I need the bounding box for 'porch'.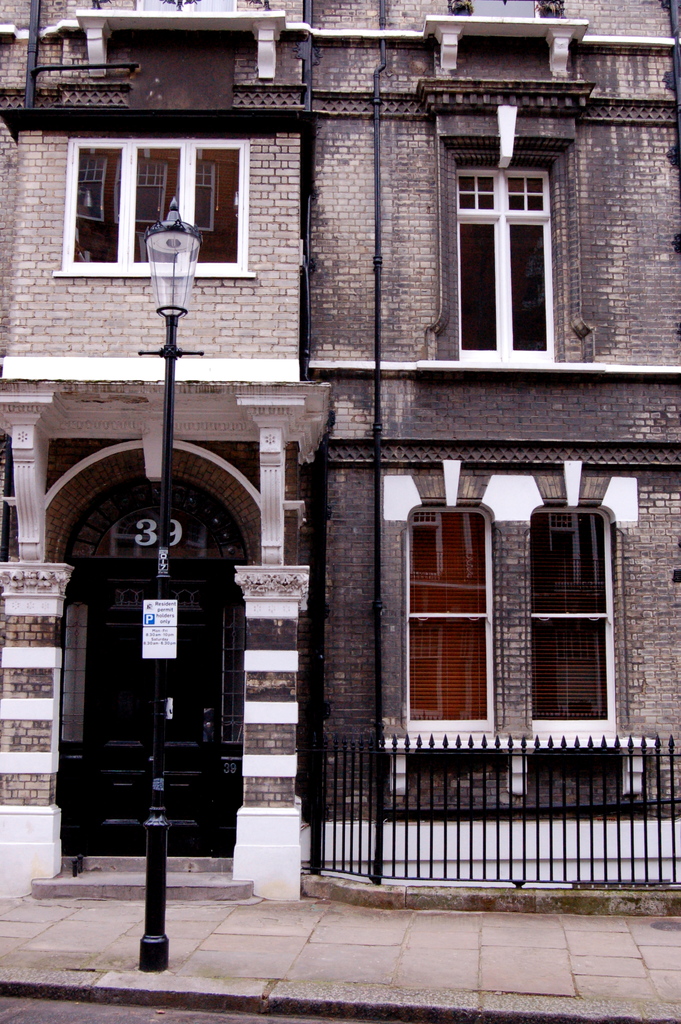
Here it is: rect(297, 713, 680, 909).
